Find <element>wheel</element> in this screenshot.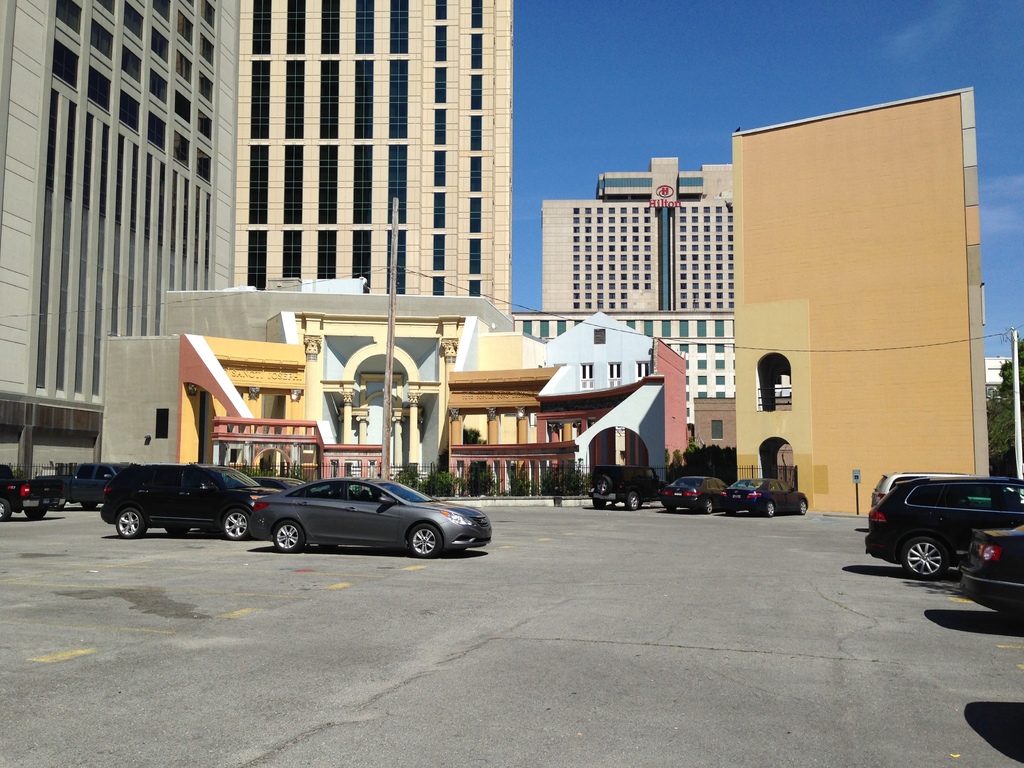
The bounding box for <element>wheel</element> is bbox=[166, 527, 188, 538].
